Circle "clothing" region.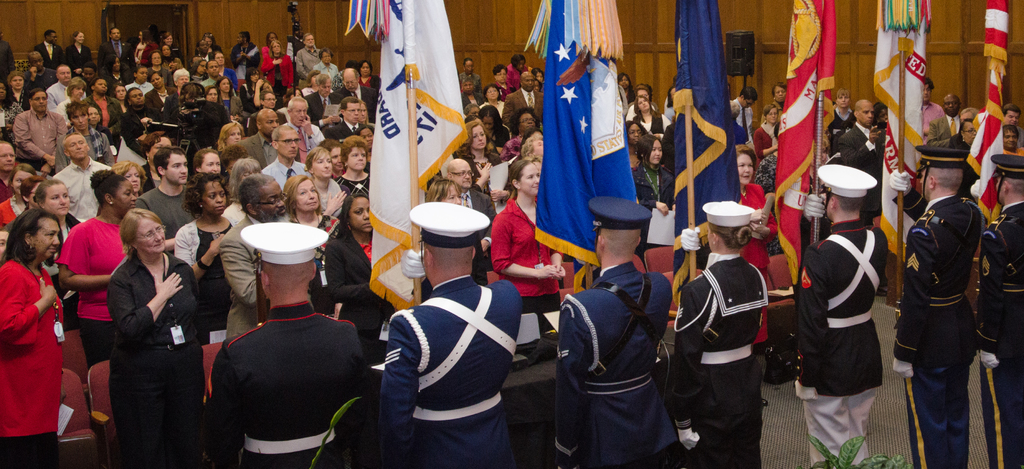
Region: locate(894, 194, 981, 468).
